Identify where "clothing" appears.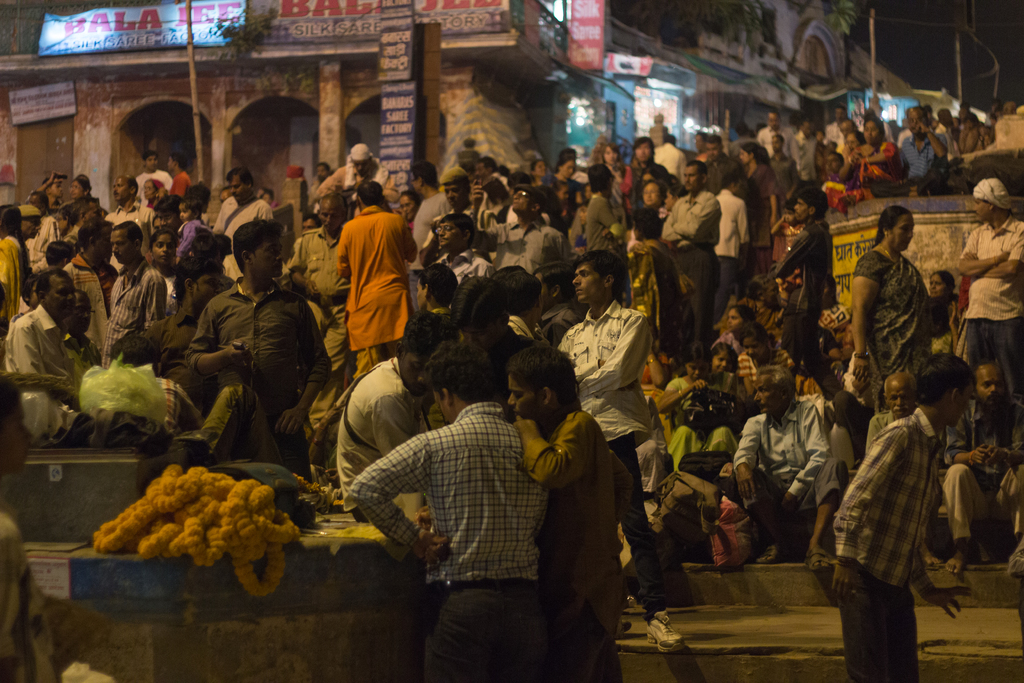
Appears at Rect(771, 222, 830, 360).
